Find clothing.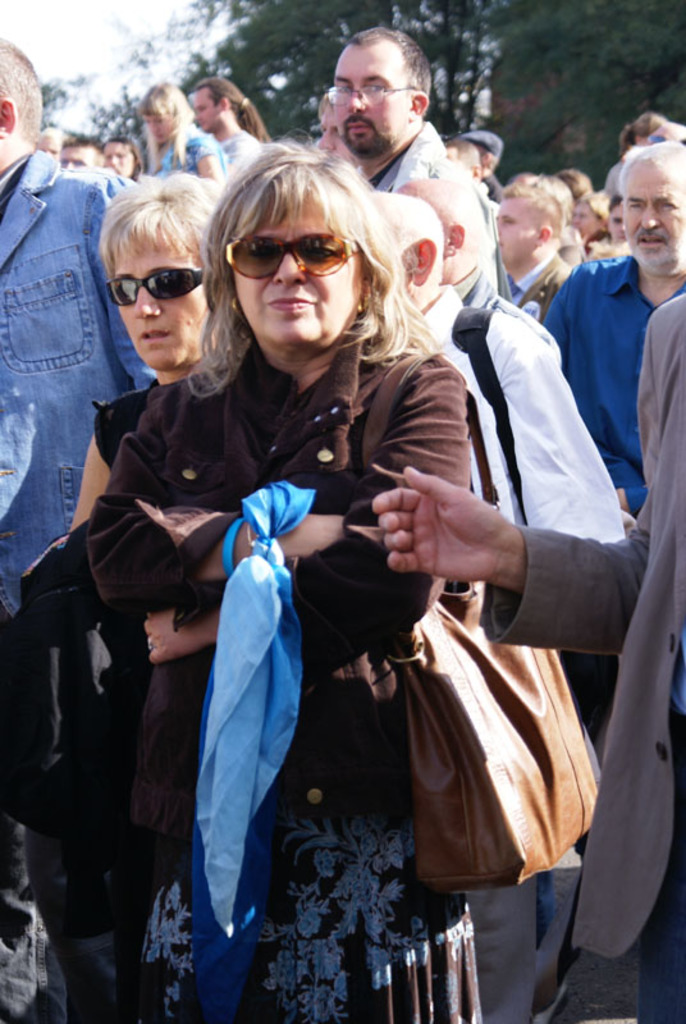
x1=125, y1=344, x2=471, y2=1023.
